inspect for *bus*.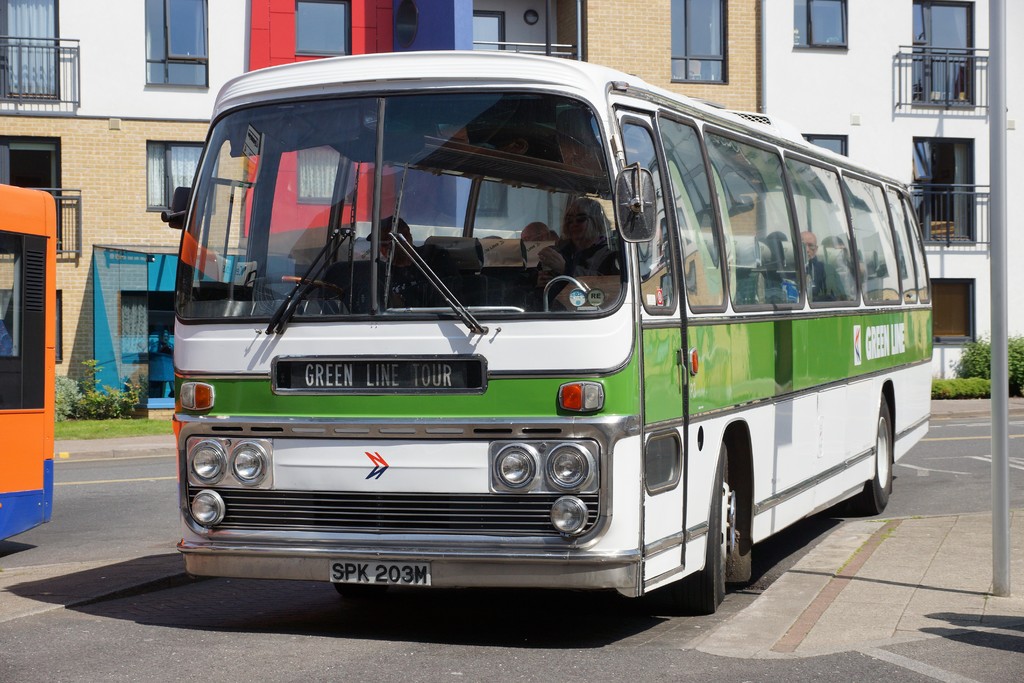
Inspection: 0:193:58:546.
